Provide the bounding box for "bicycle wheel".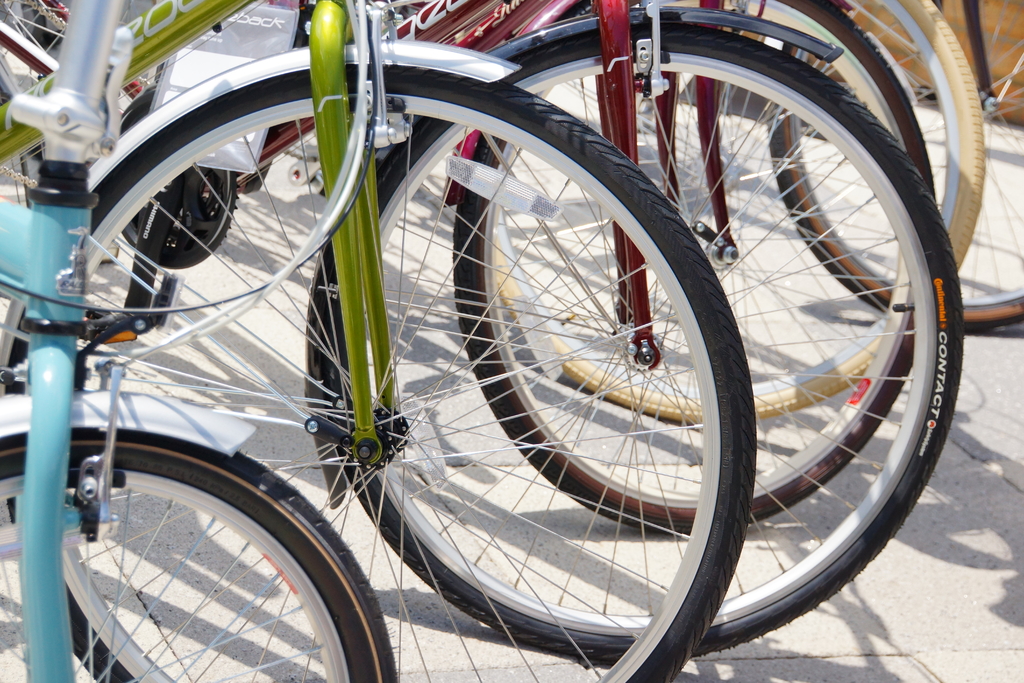
(left=449, top=0, right=943, bottom=534).
